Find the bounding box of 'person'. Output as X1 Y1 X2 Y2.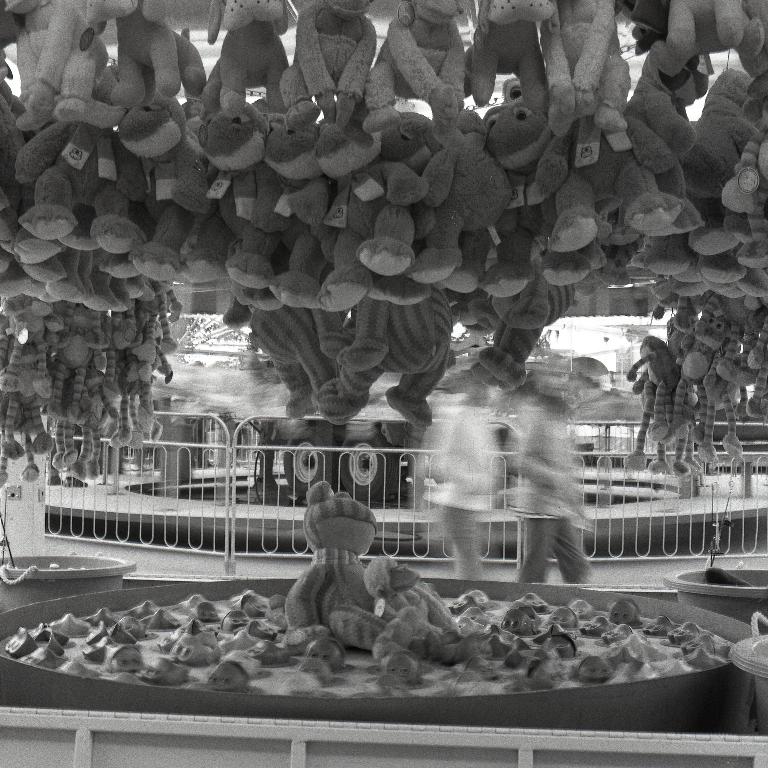
503 377 590 587.
